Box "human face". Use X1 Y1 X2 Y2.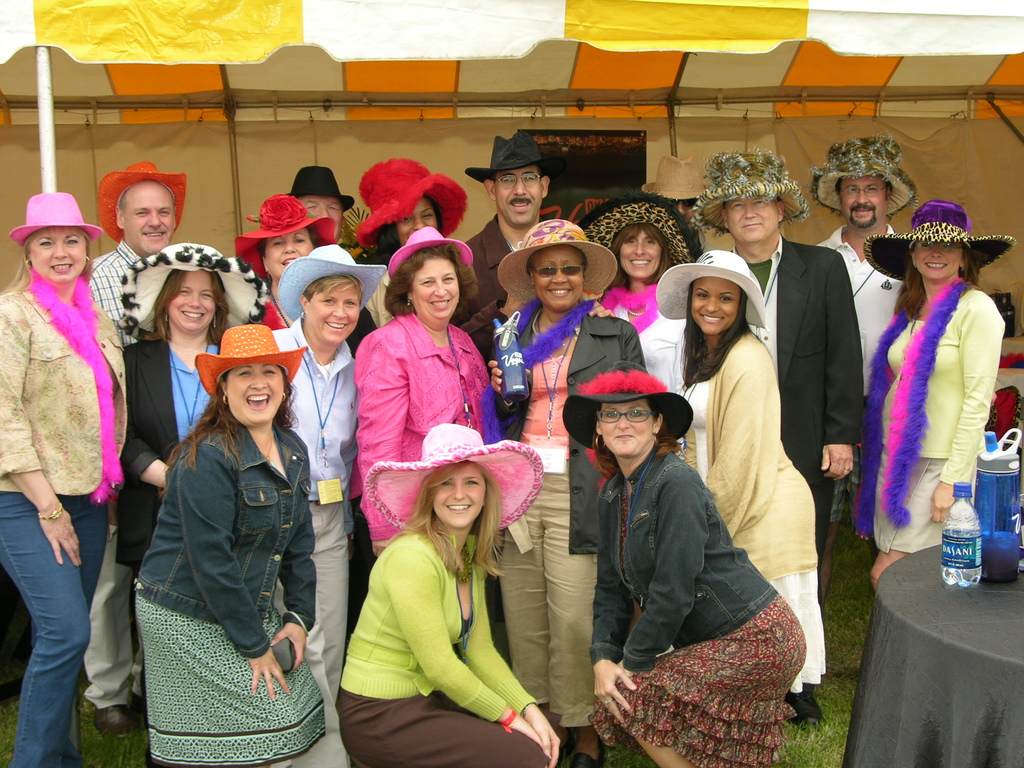
721 190 781 241.
